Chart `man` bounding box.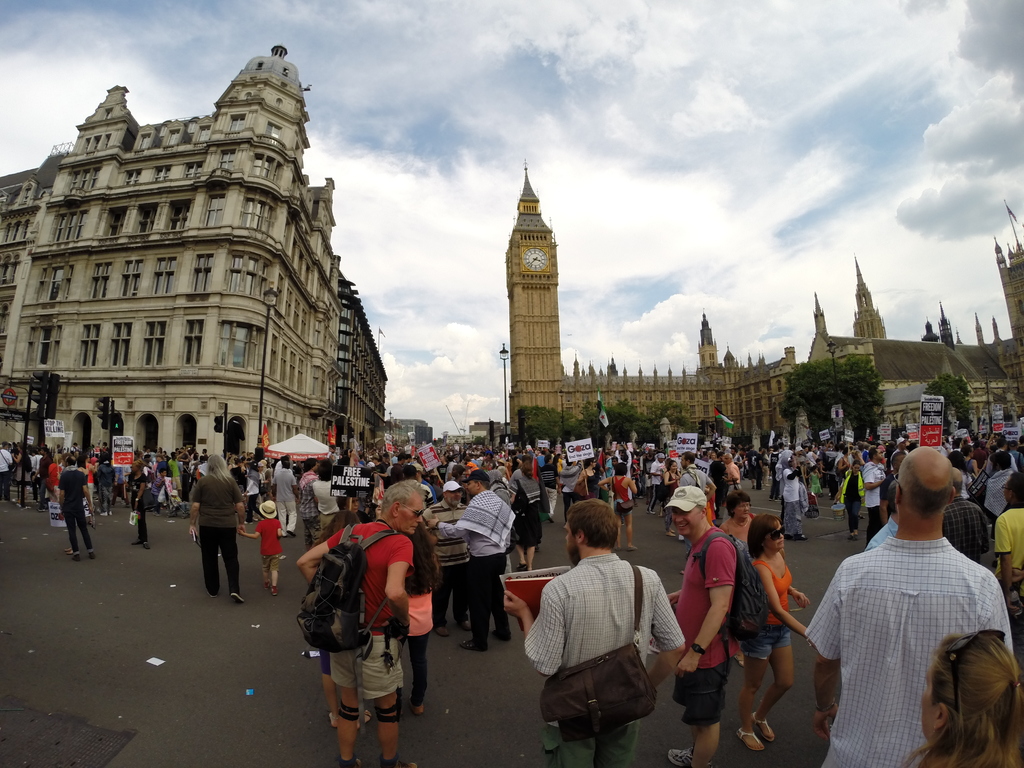
Charted: [667, 482, 738, 767].
